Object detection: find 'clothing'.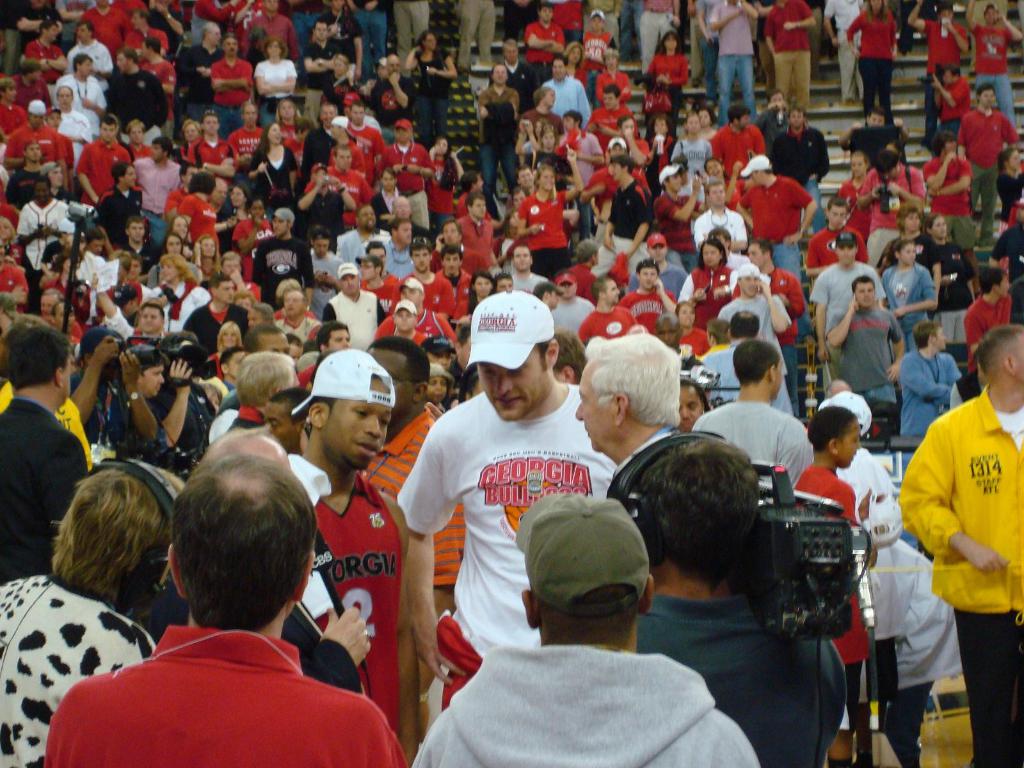
<box>527,152,579,175</box>.
